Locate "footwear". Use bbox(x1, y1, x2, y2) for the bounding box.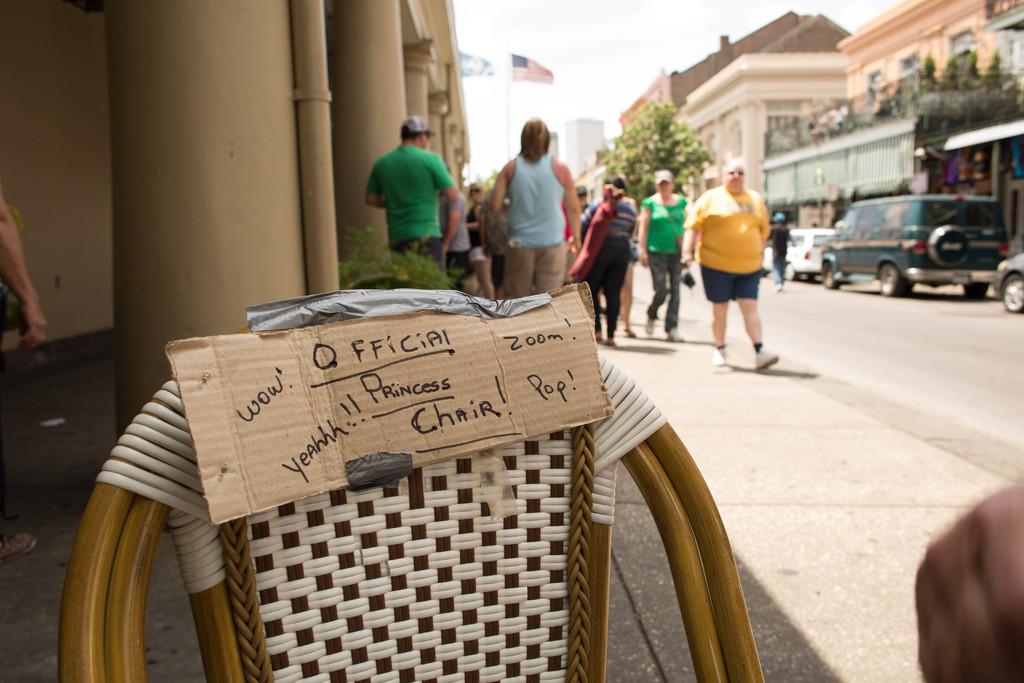
bbox(754, 348, 775, 372).
